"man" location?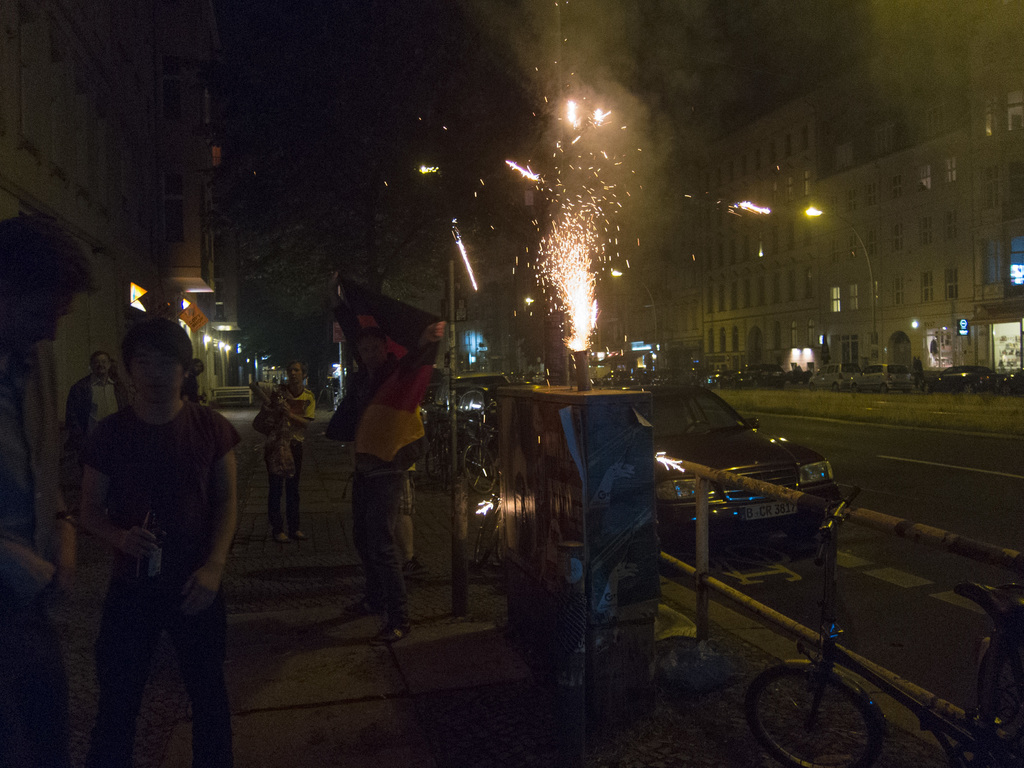
(x1=58, y1=349, x2=132, y2=535)
